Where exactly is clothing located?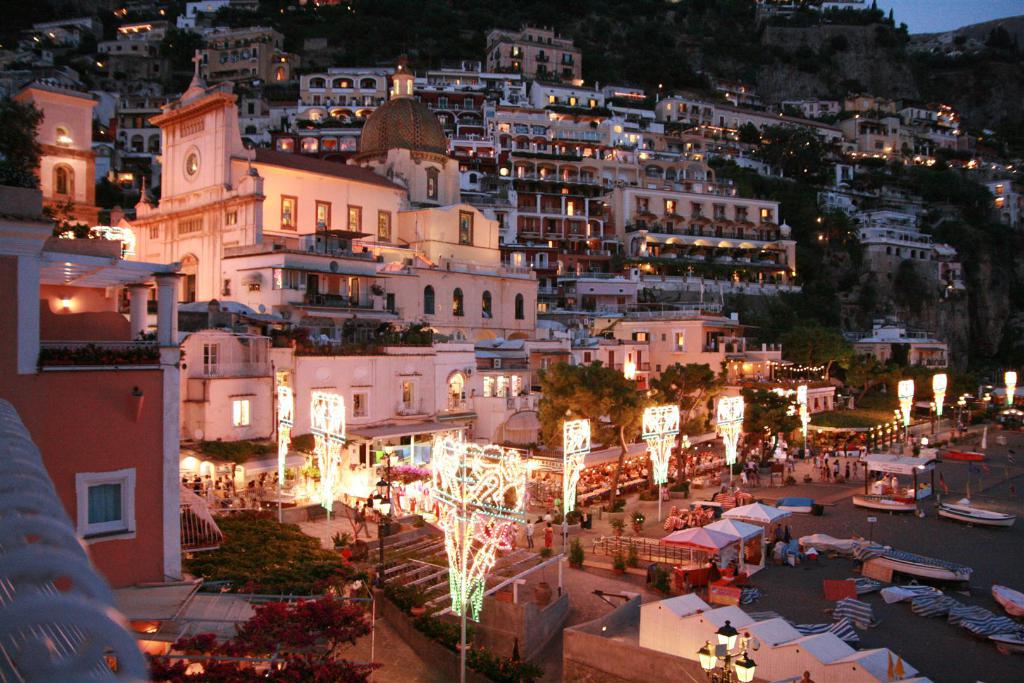
Its bounding box is <region>831, 463, 843, 479</region>.
